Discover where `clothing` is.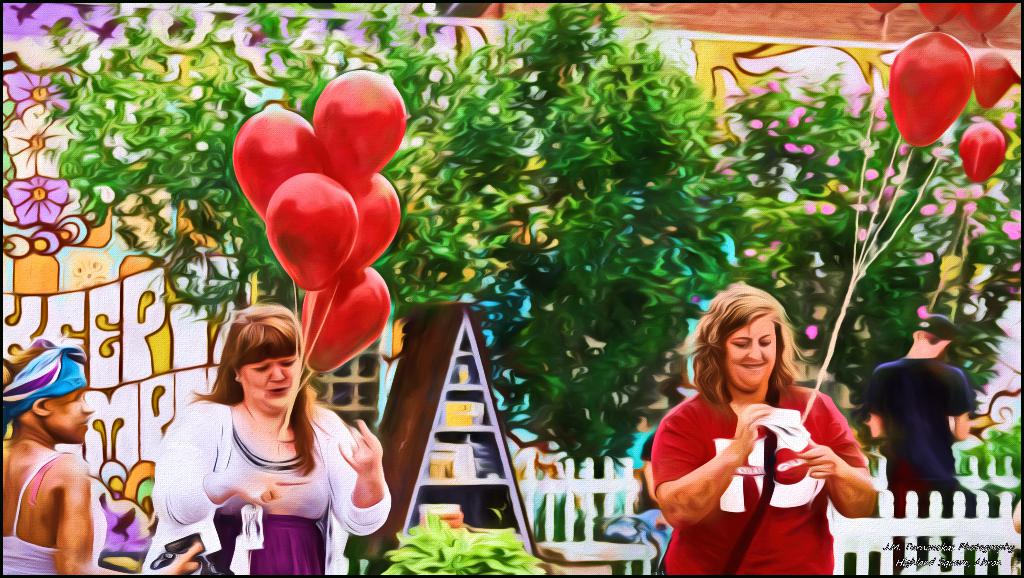
Discovered at box(0, 453, 106, 577).
